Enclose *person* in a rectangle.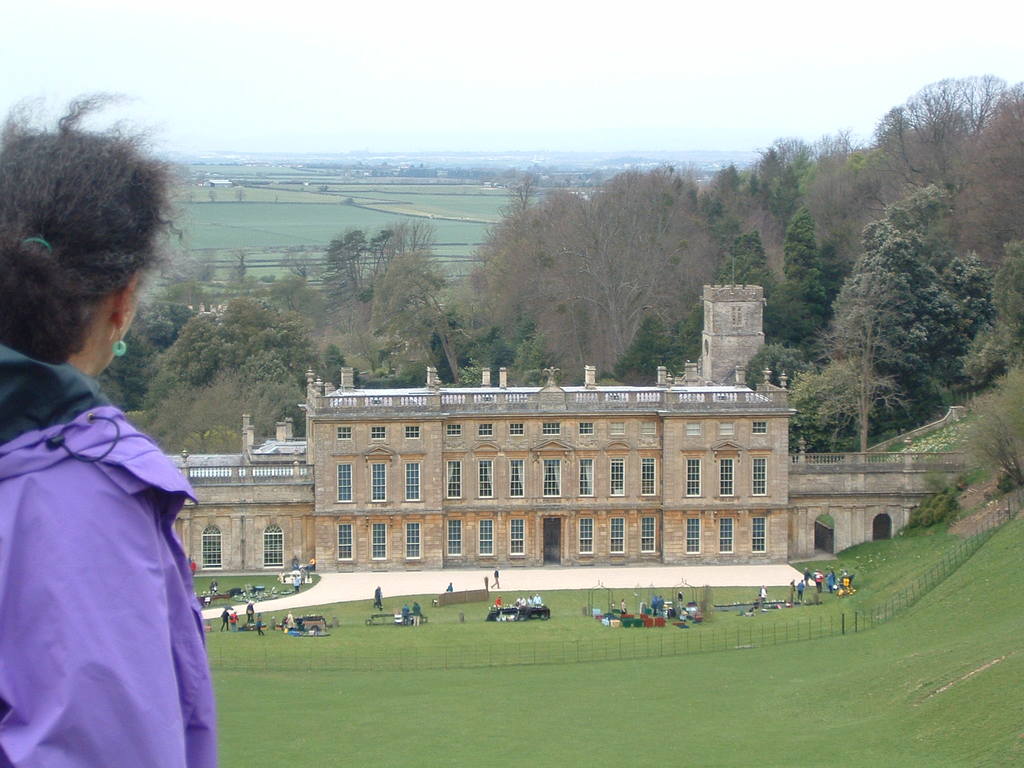
<box>490,567,501,588</box>.
